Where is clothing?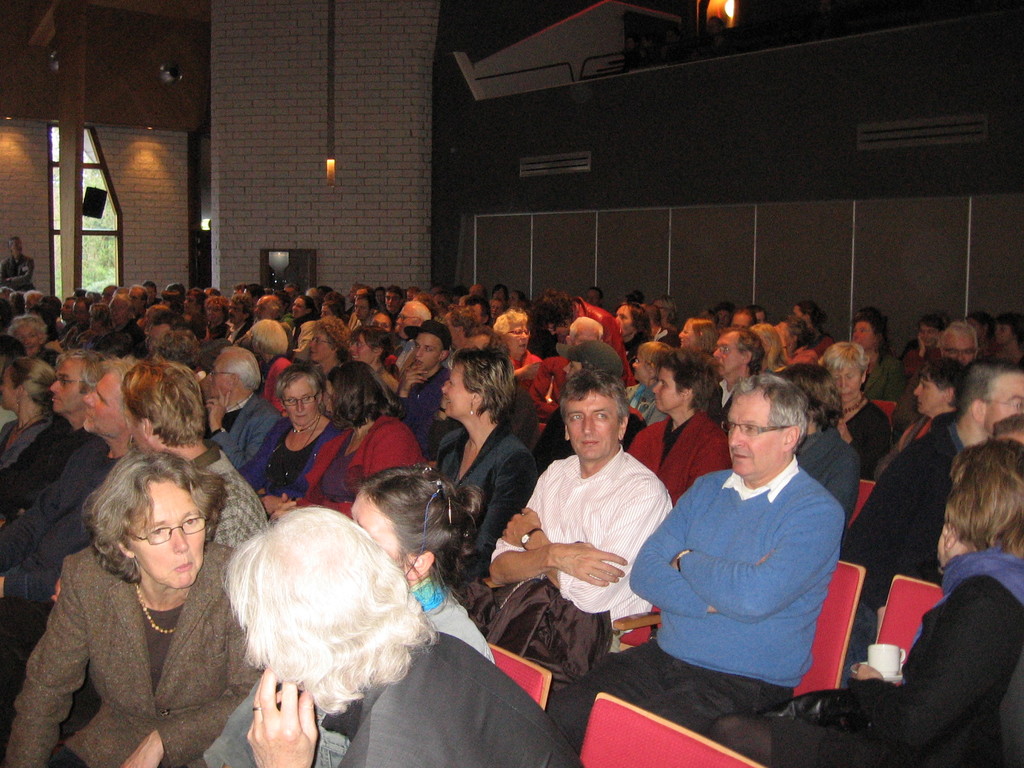
488:440:680:661.
